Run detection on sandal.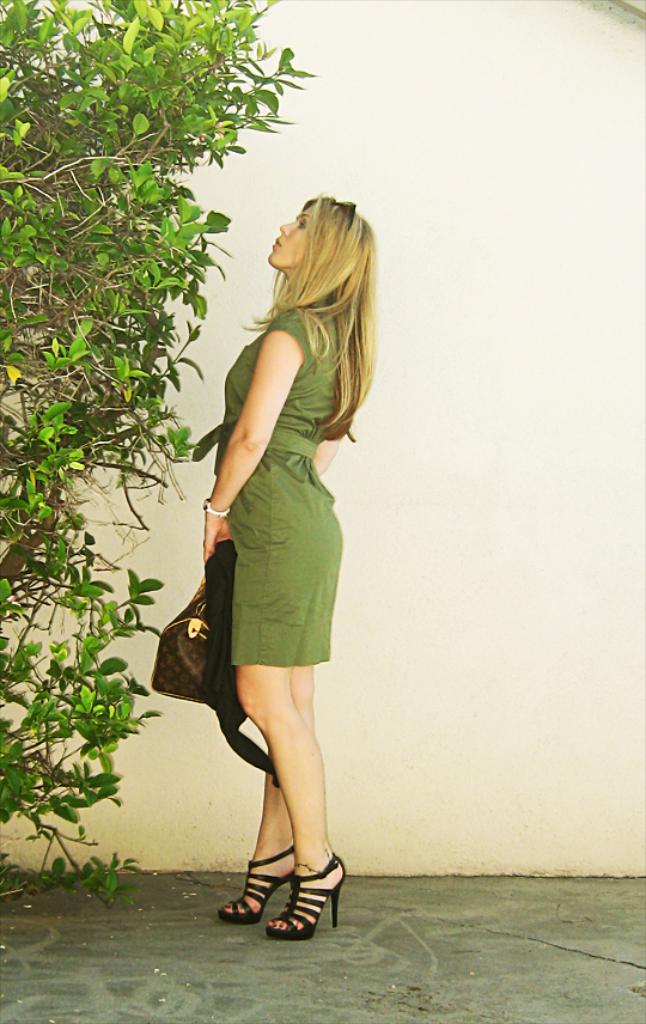
Result: [263,860,342,939].
